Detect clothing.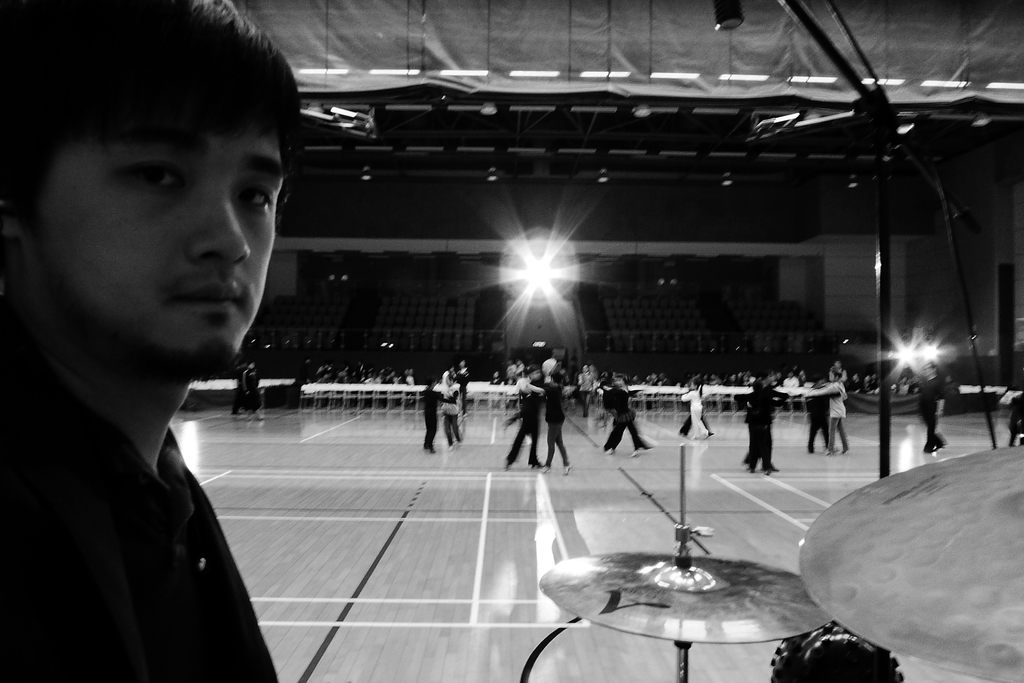
Detected at 0, 338, 283, 682.
